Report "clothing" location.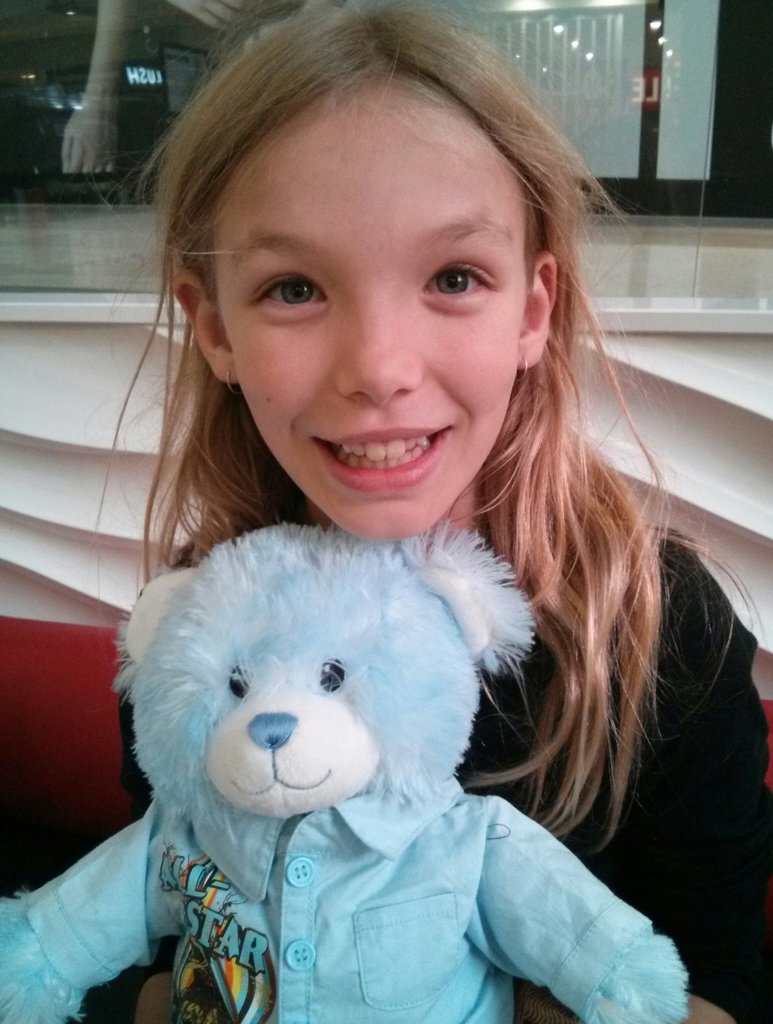
Report: <box>26,776,652,1023</box>.
